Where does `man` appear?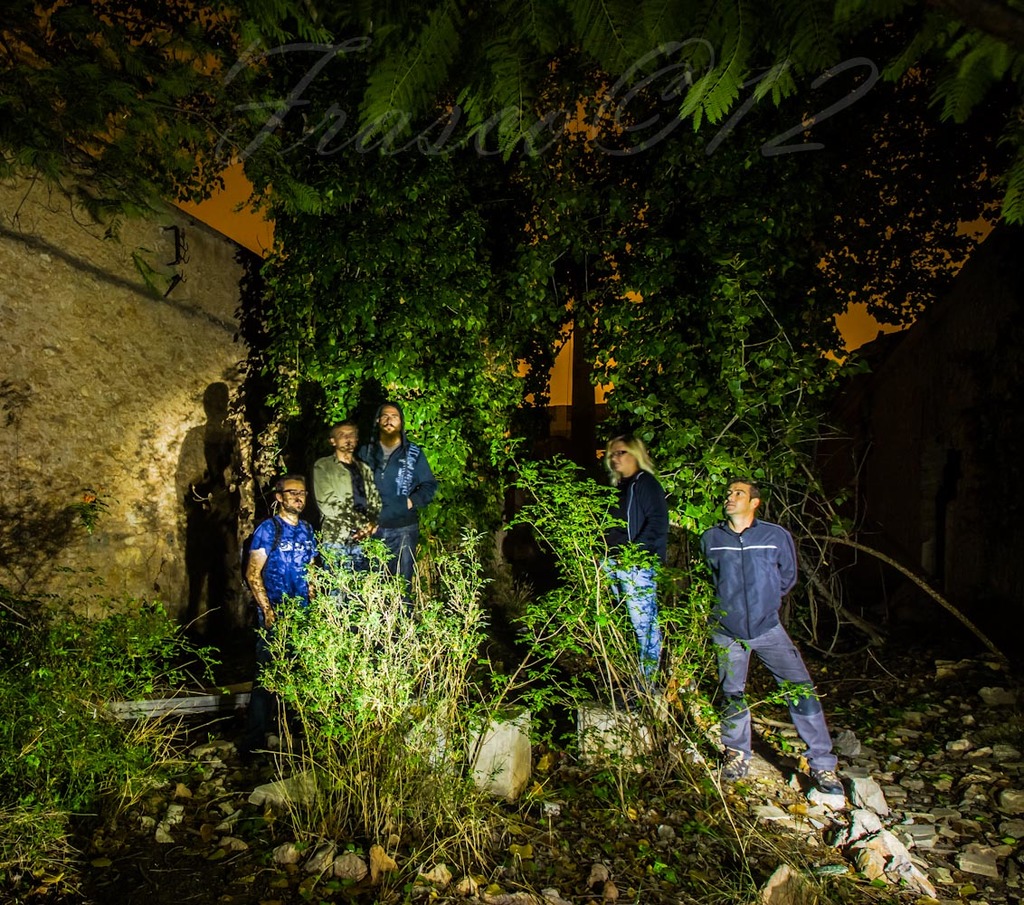
Appears at bbox=(242, 476, 321, 643).
